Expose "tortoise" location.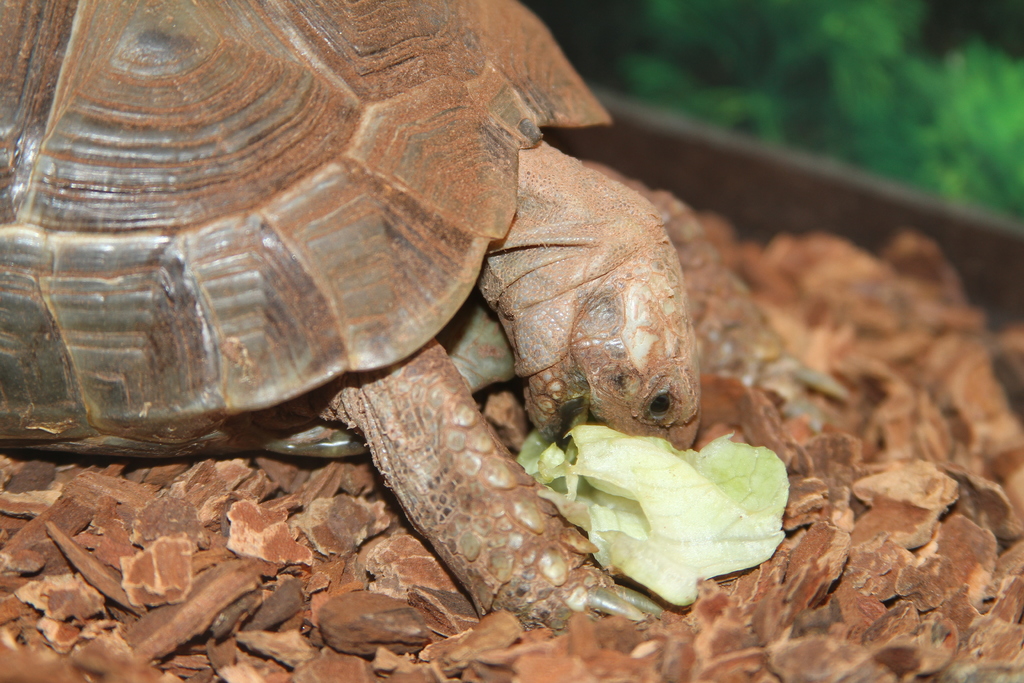
Exposed at crop(0, 0, 702, 641).
